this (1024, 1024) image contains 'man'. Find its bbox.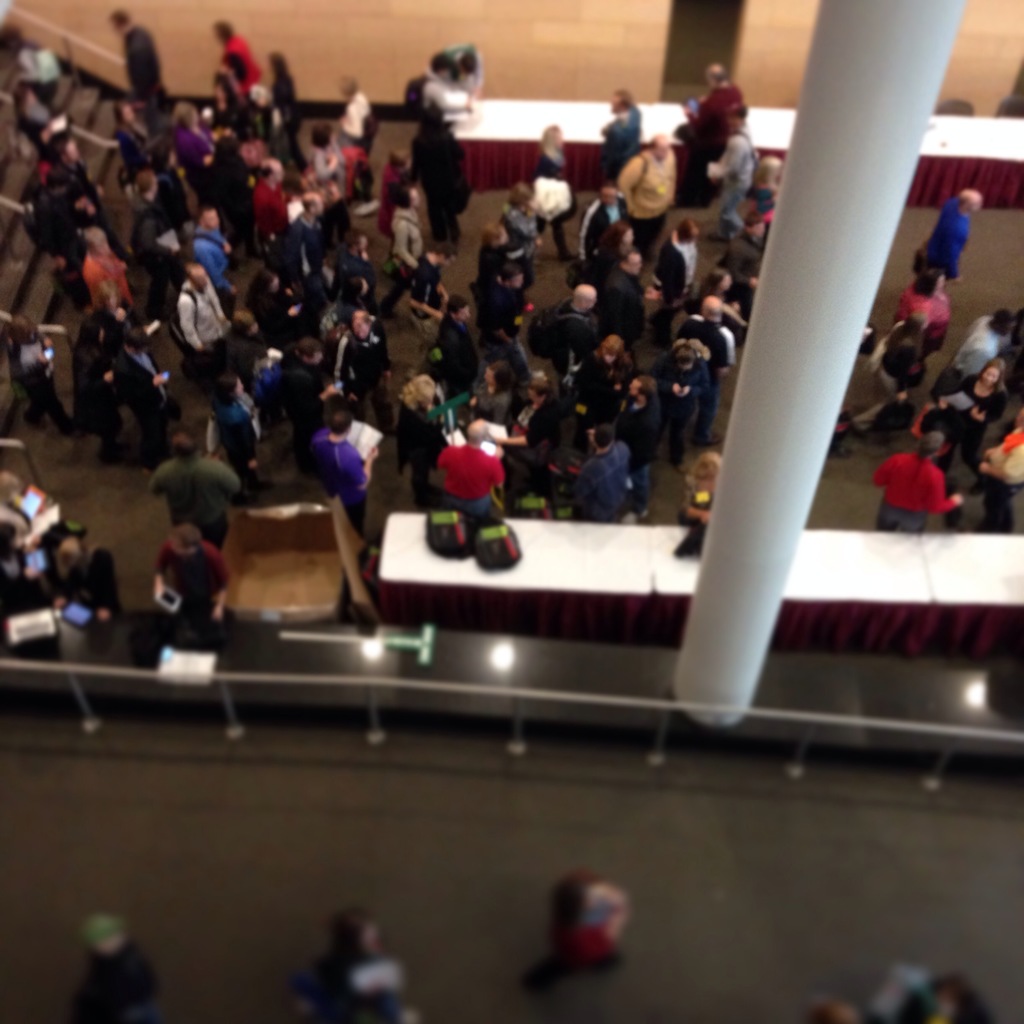
bbox=(617, 134, 675, 258).
